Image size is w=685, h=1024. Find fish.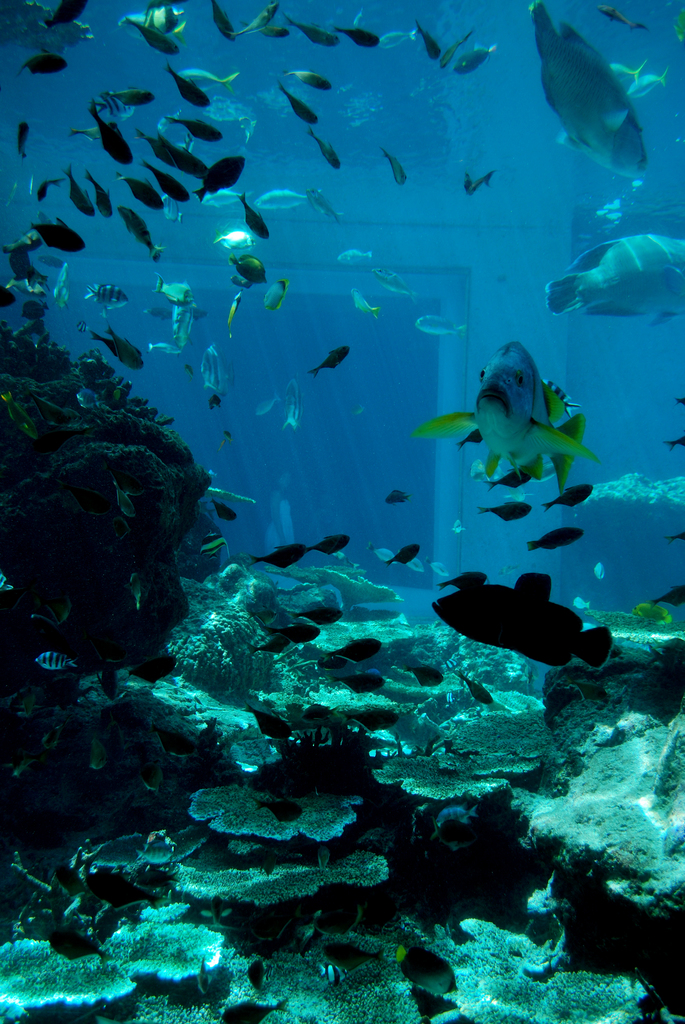
429:567:607:674.
